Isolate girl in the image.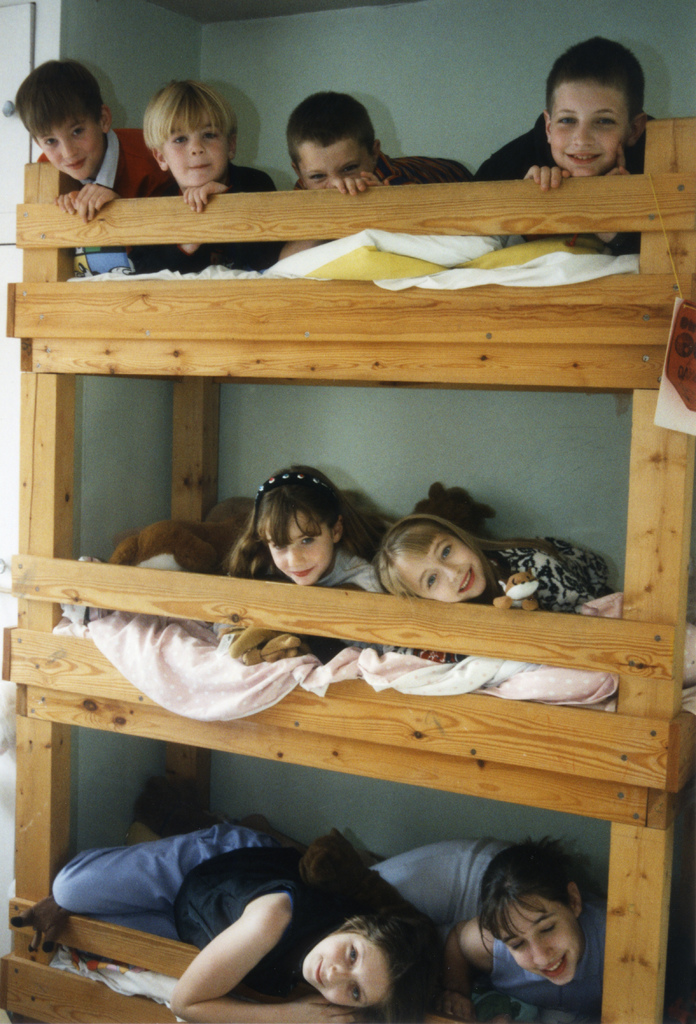
Isolated region: region(374, 511, 613, 660).
